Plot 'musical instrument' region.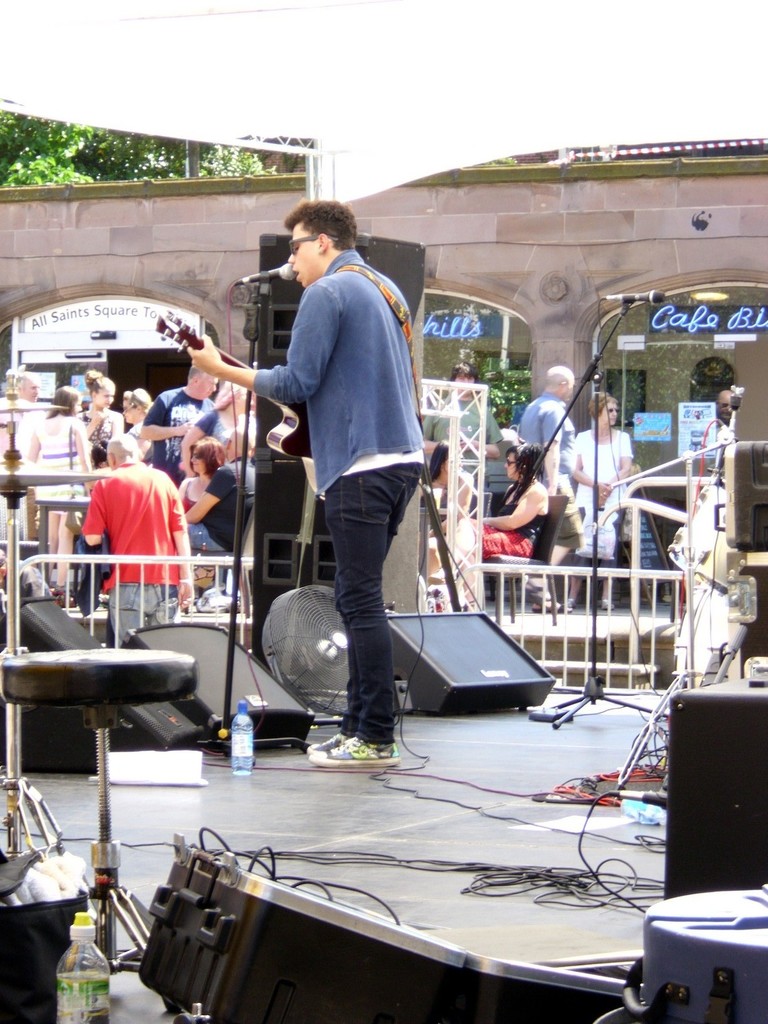
Plotted at detection(151, 300, 352, 527).
